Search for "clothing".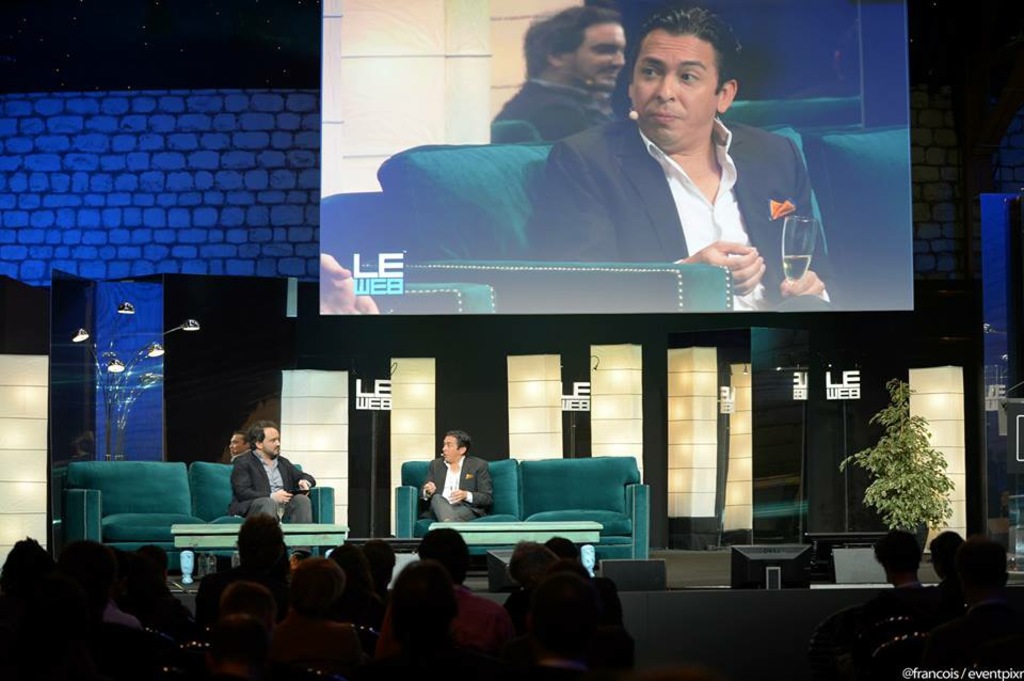
Found at {"left": 222, "top": 445, "right": 316, "bottom": 526}.
